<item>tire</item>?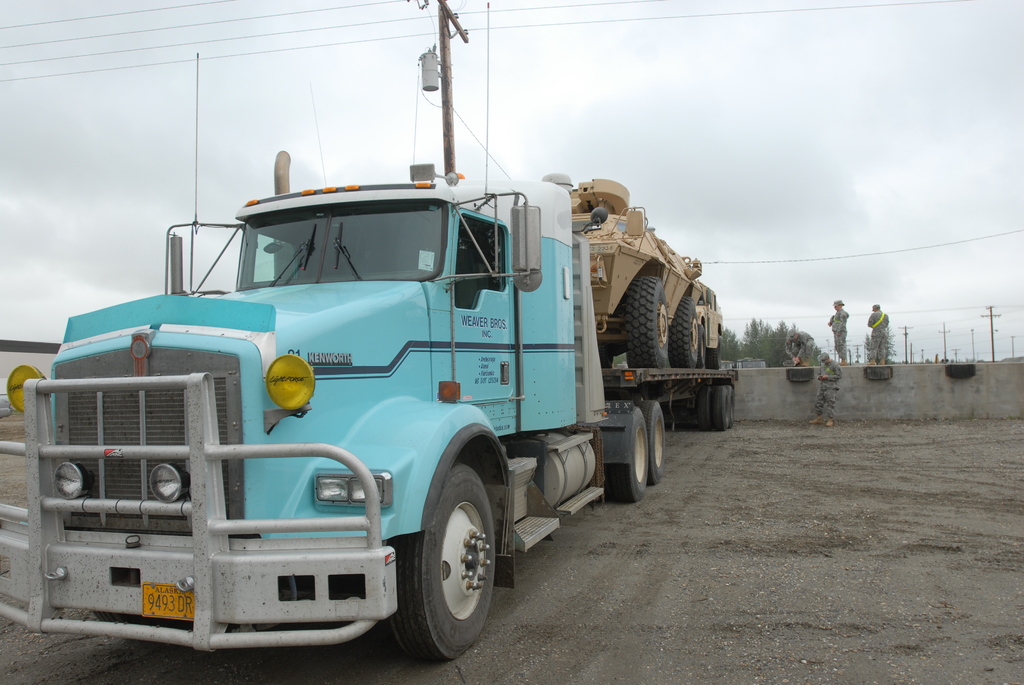
696, 385, 712, 429
